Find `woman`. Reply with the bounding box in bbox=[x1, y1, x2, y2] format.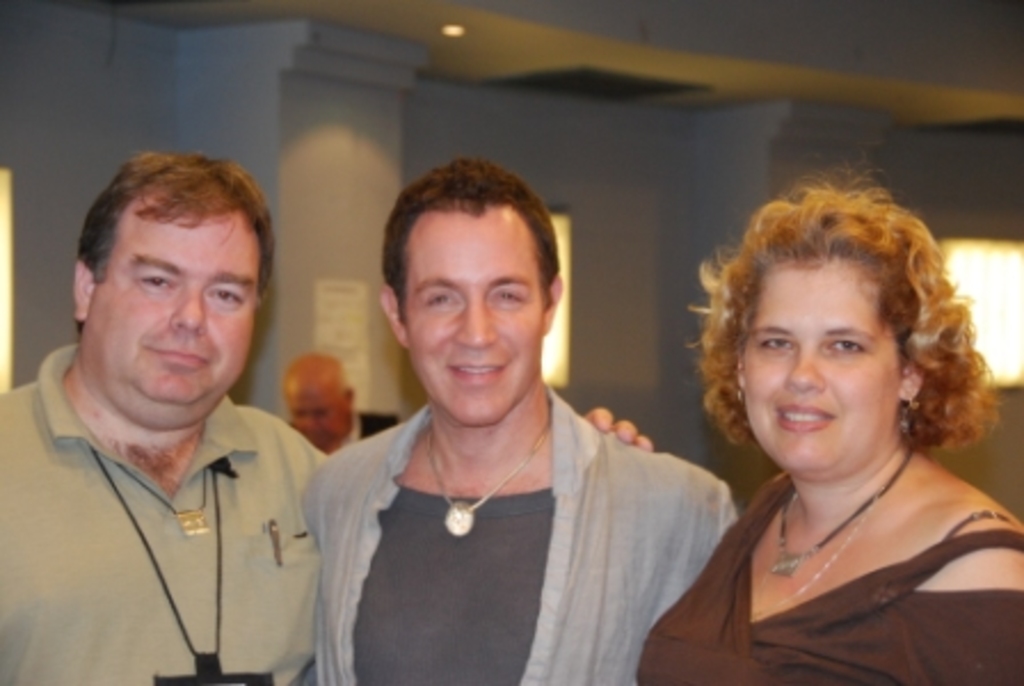
bbox=[622, 165, 1022, 679].
